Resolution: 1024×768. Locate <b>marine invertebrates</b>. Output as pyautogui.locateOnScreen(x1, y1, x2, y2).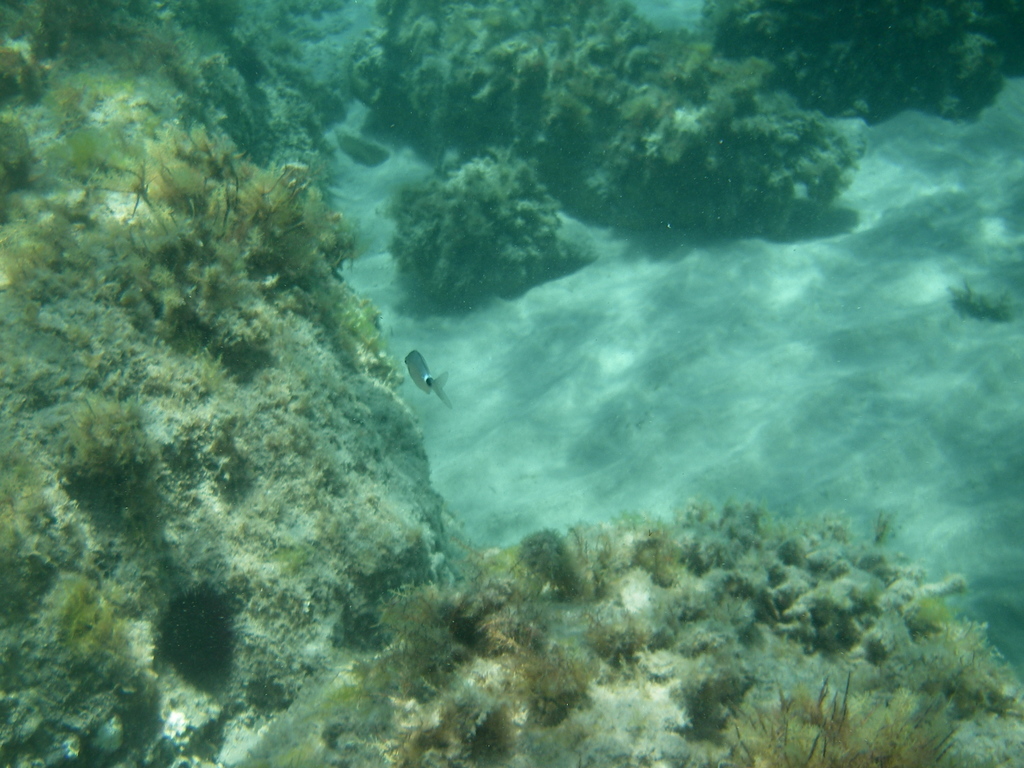
pyautogui.locateOnScreen(47, 373, 164, 500).
